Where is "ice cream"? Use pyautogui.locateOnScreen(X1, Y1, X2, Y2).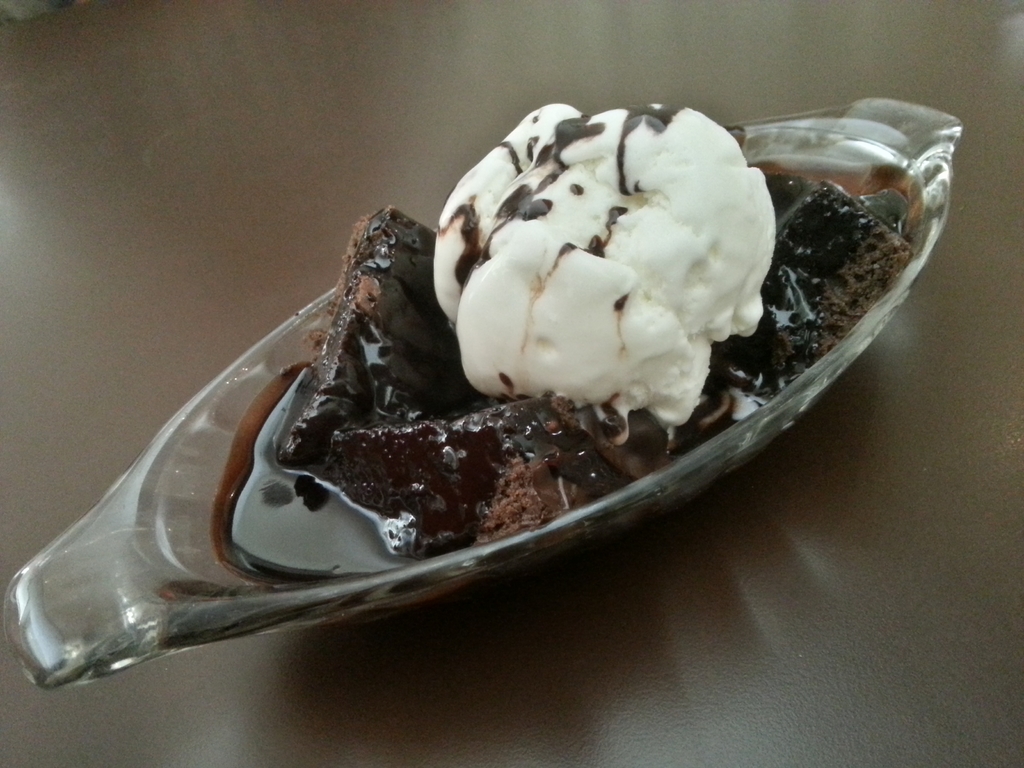
pyautogui.locateOnScreen(433, 104, 766, 441).
